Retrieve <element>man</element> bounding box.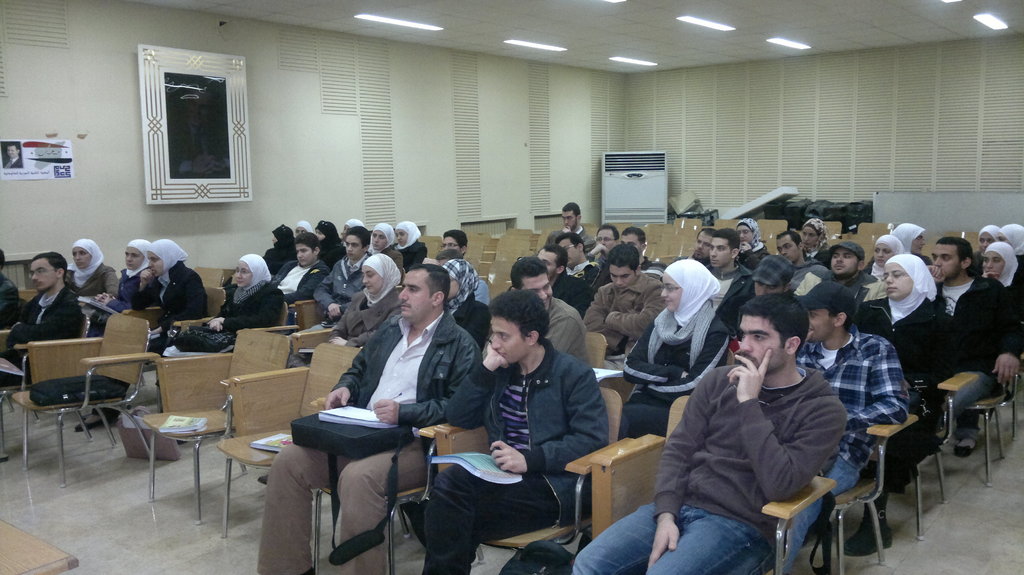
Bounding box: detection(273, 229, 334, 300).
